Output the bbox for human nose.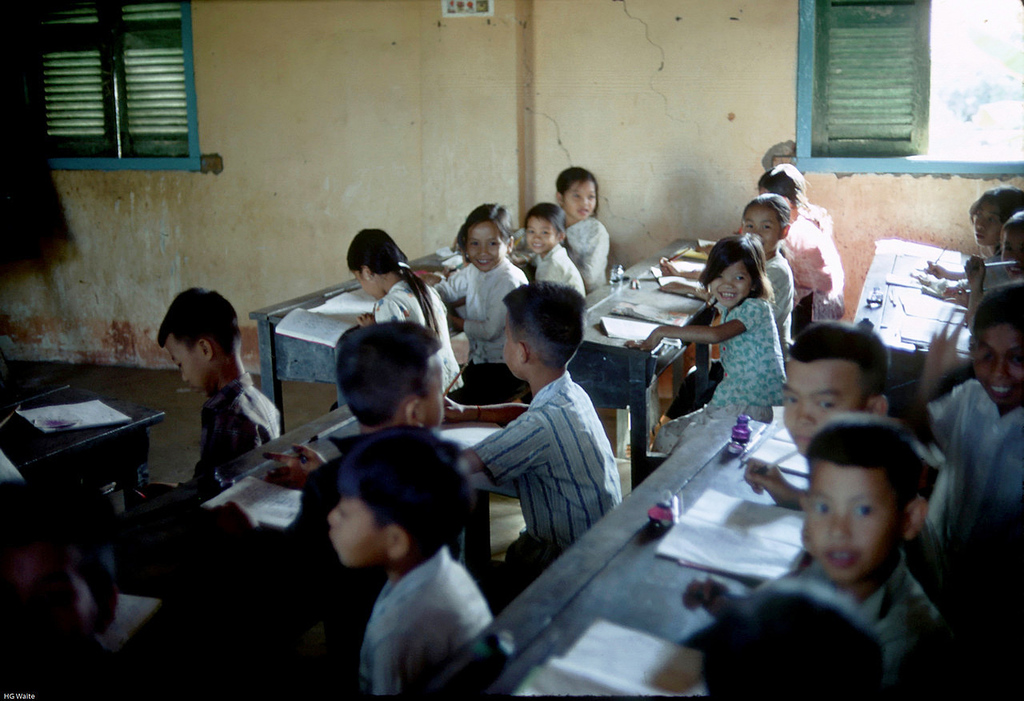
[530, 230, 541, 240].
